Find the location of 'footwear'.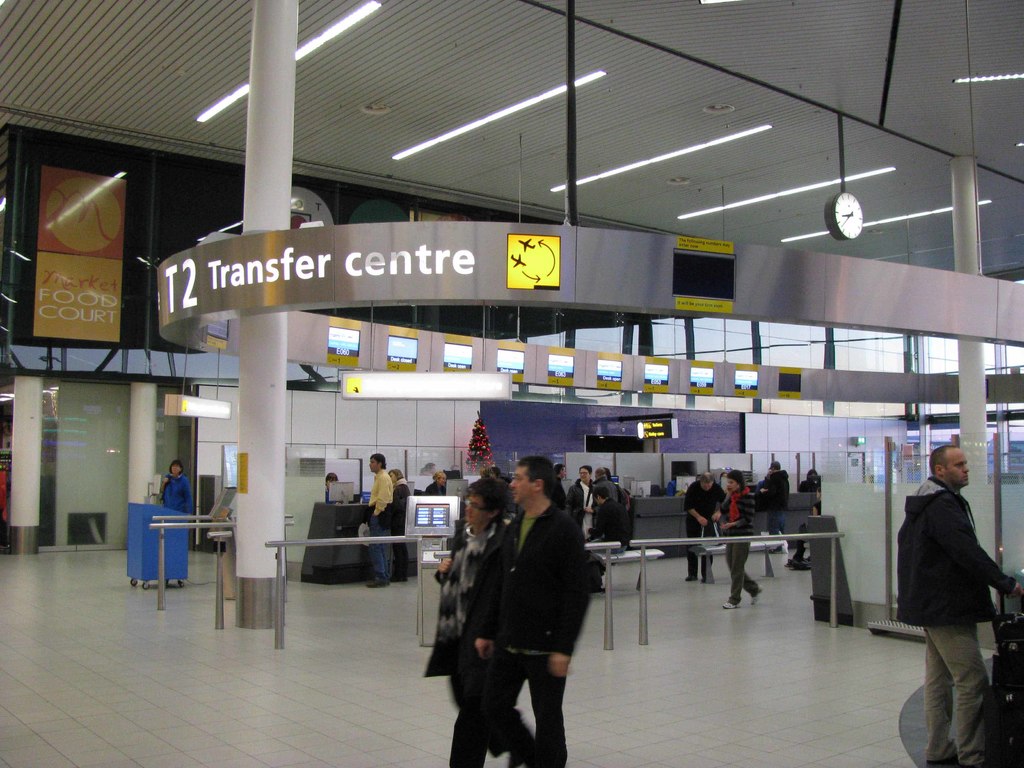
Location: {"x1": 753, "y1": 582, "x2": 764, "y2": 605}.
